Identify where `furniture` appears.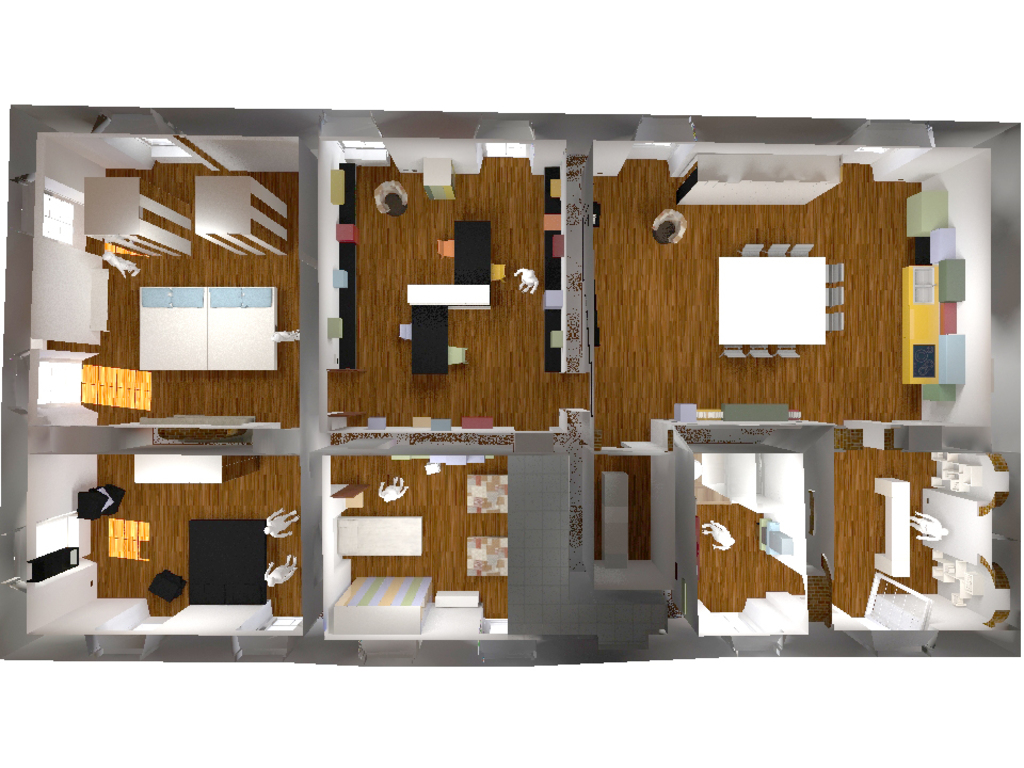
Appears at x1=917 y1=486 x2=990 y2=567.
